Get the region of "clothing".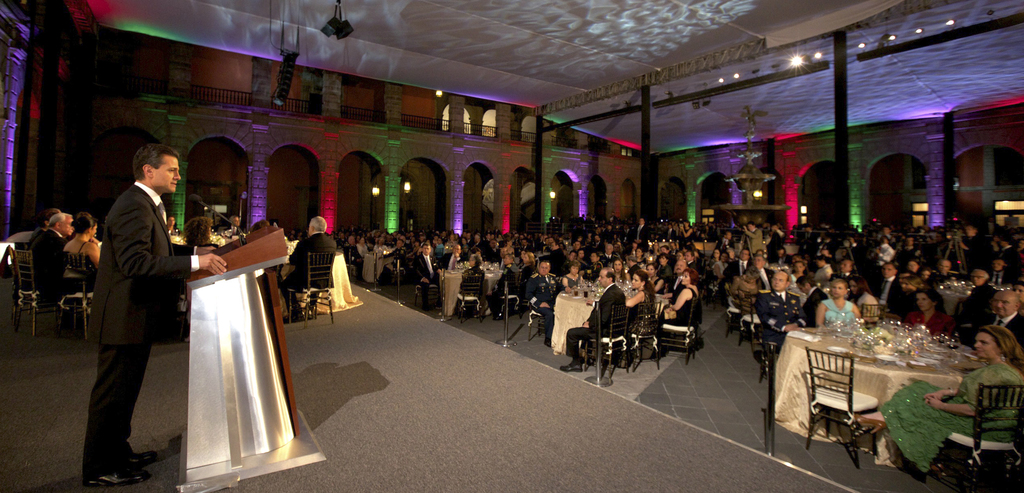
crop(33, 230, 64, 299).
